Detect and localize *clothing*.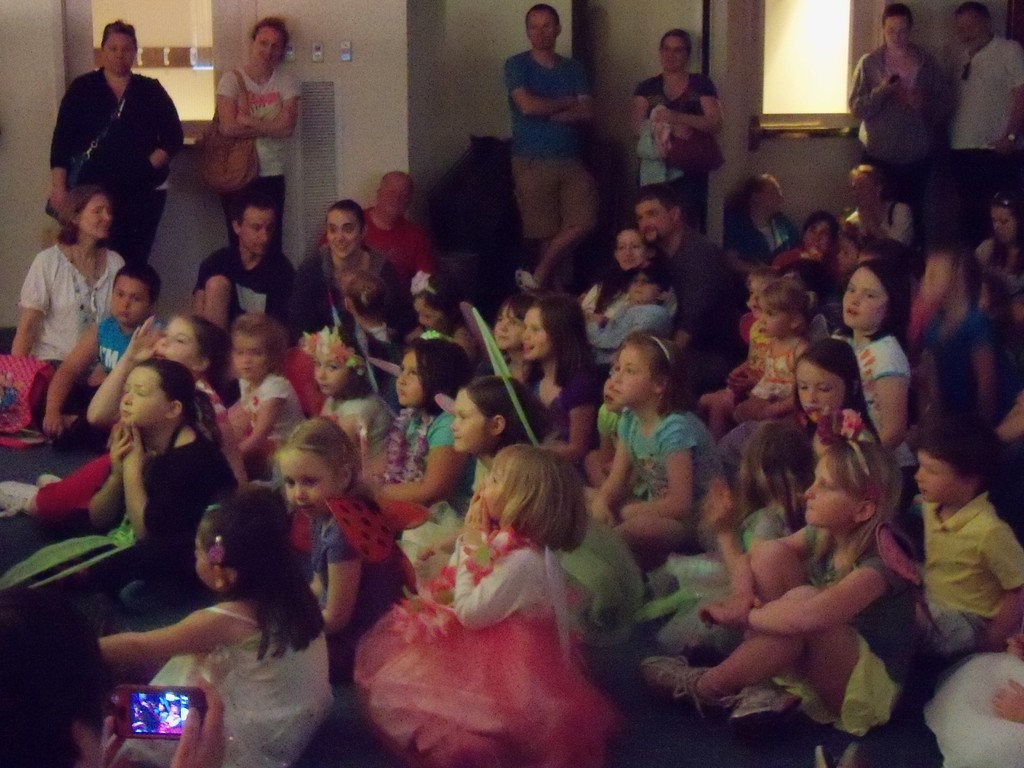
Localized at detection(500, 50, 600, 243).
